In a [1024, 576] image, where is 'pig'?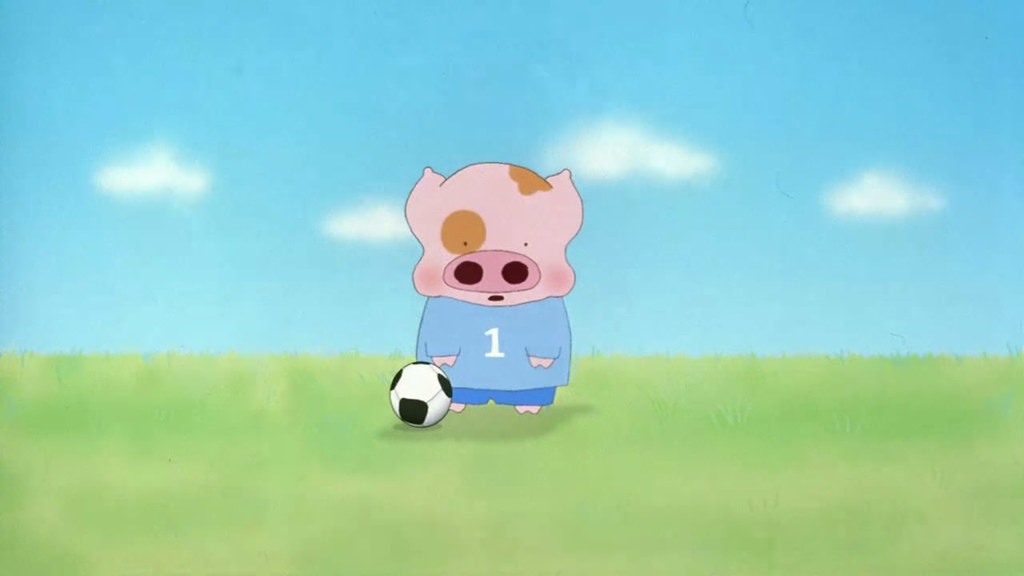
crop(404, 160, 583, 415).
